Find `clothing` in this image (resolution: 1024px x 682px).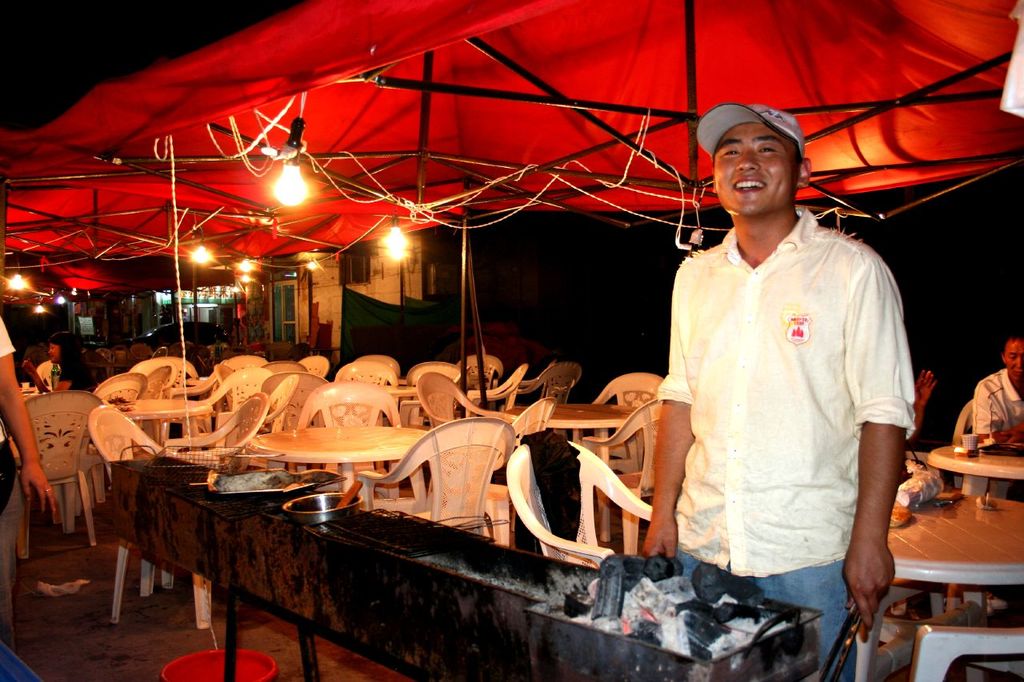
(658, 204, 915, 681).
